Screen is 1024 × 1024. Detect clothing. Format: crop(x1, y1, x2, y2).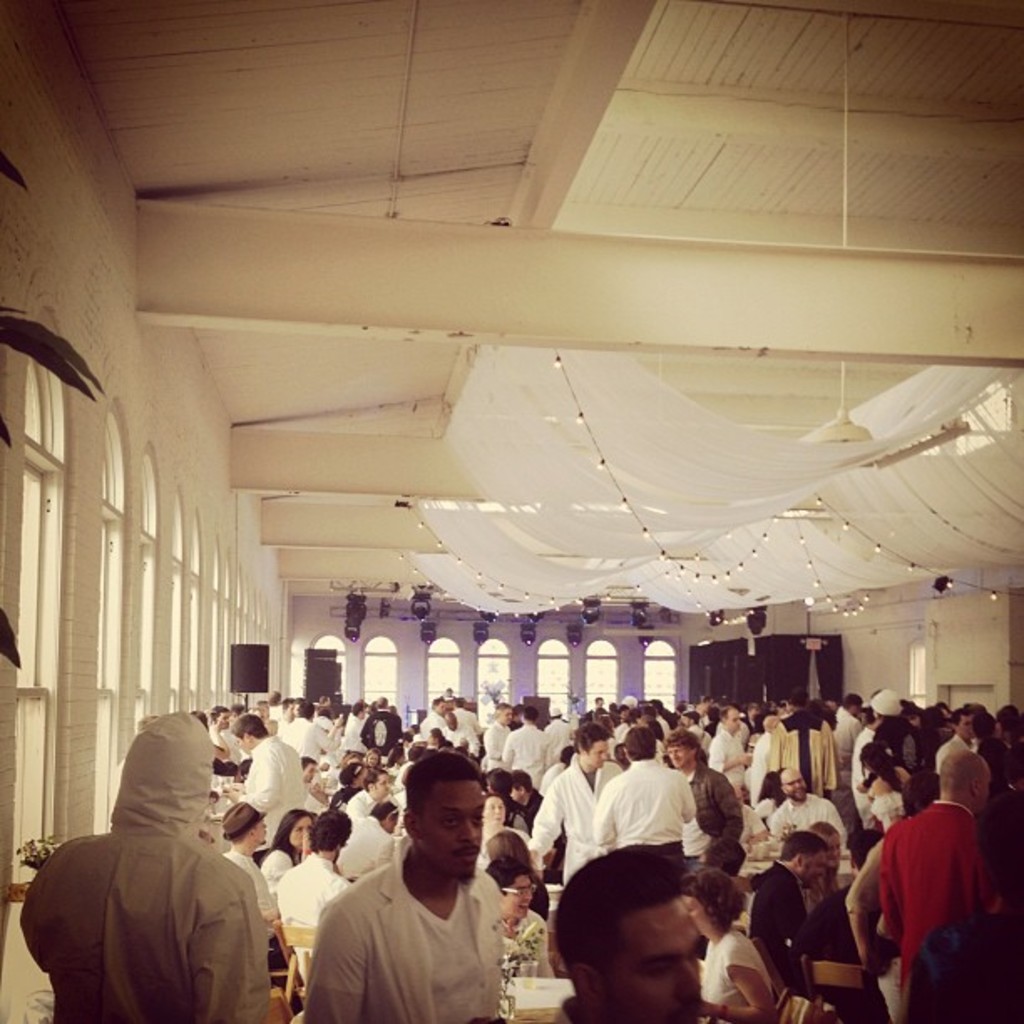
crop(525, 751, 624, 888).
